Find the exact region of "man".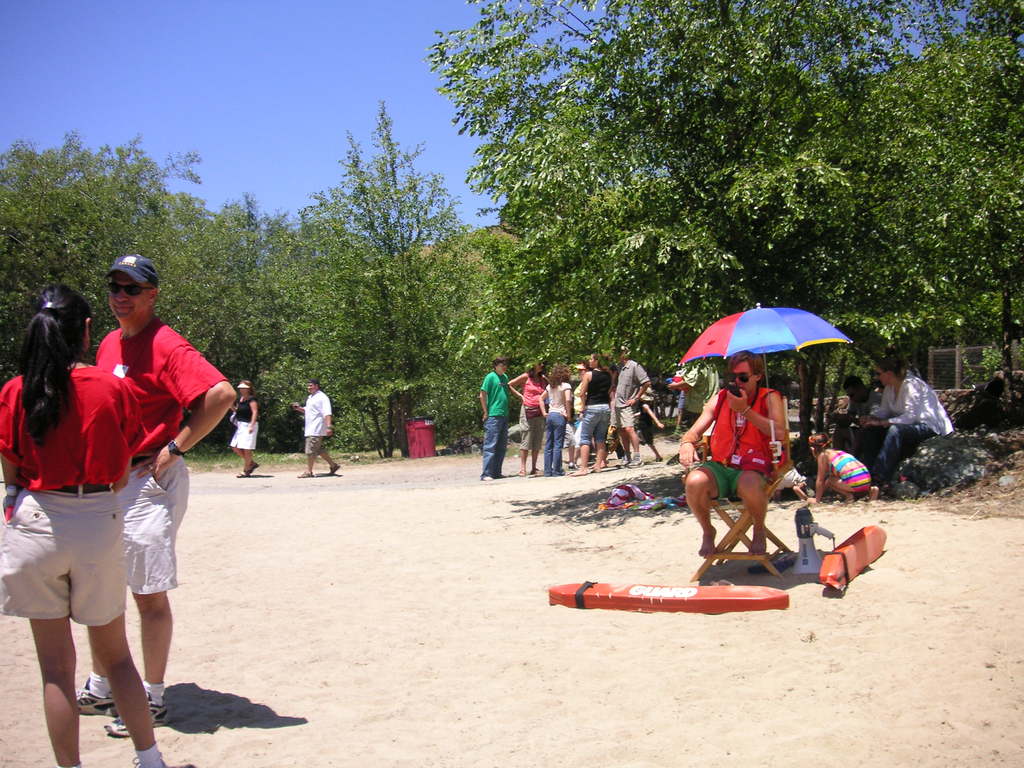
Exact region: (829,374,885,471).
